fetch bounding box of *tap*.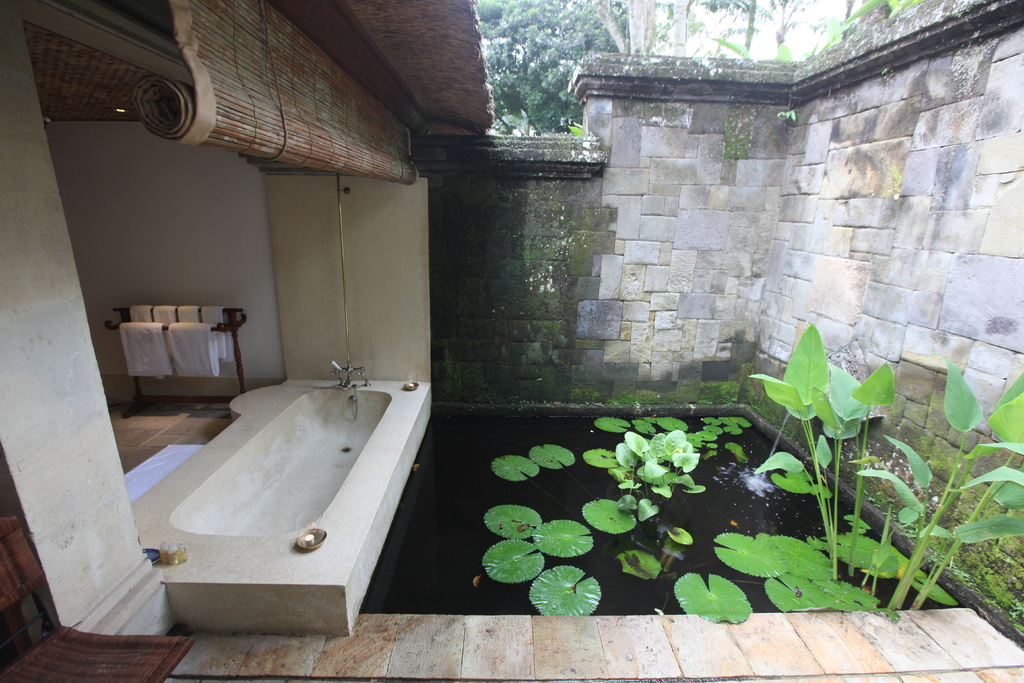
Bbox: 329 359 355 393.
